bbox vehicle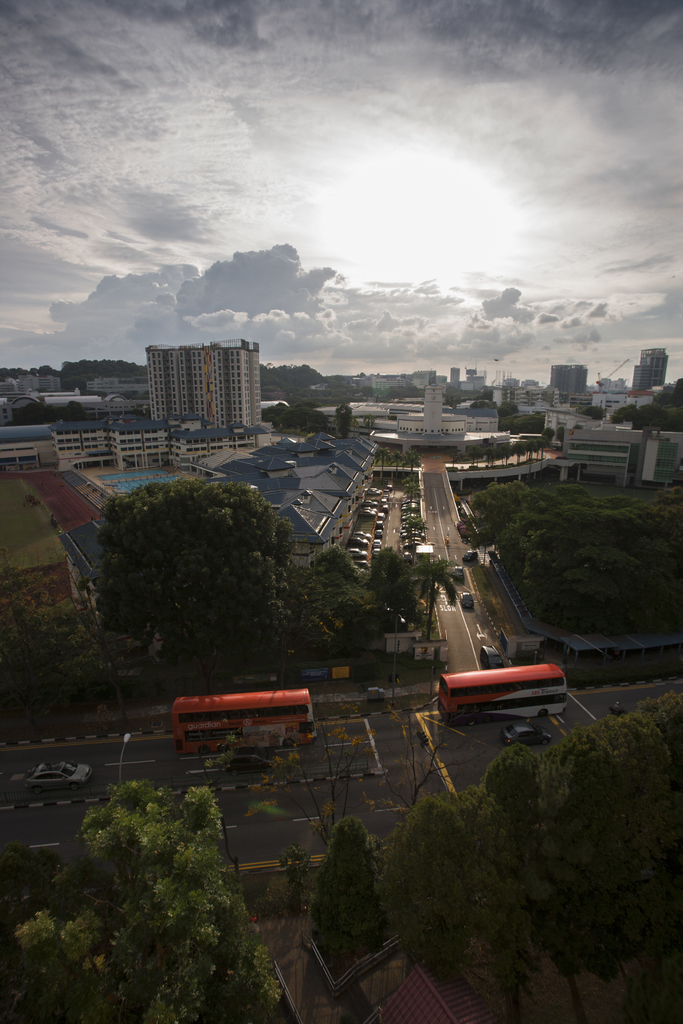
left=497, top=725, right=552, bottom=745
